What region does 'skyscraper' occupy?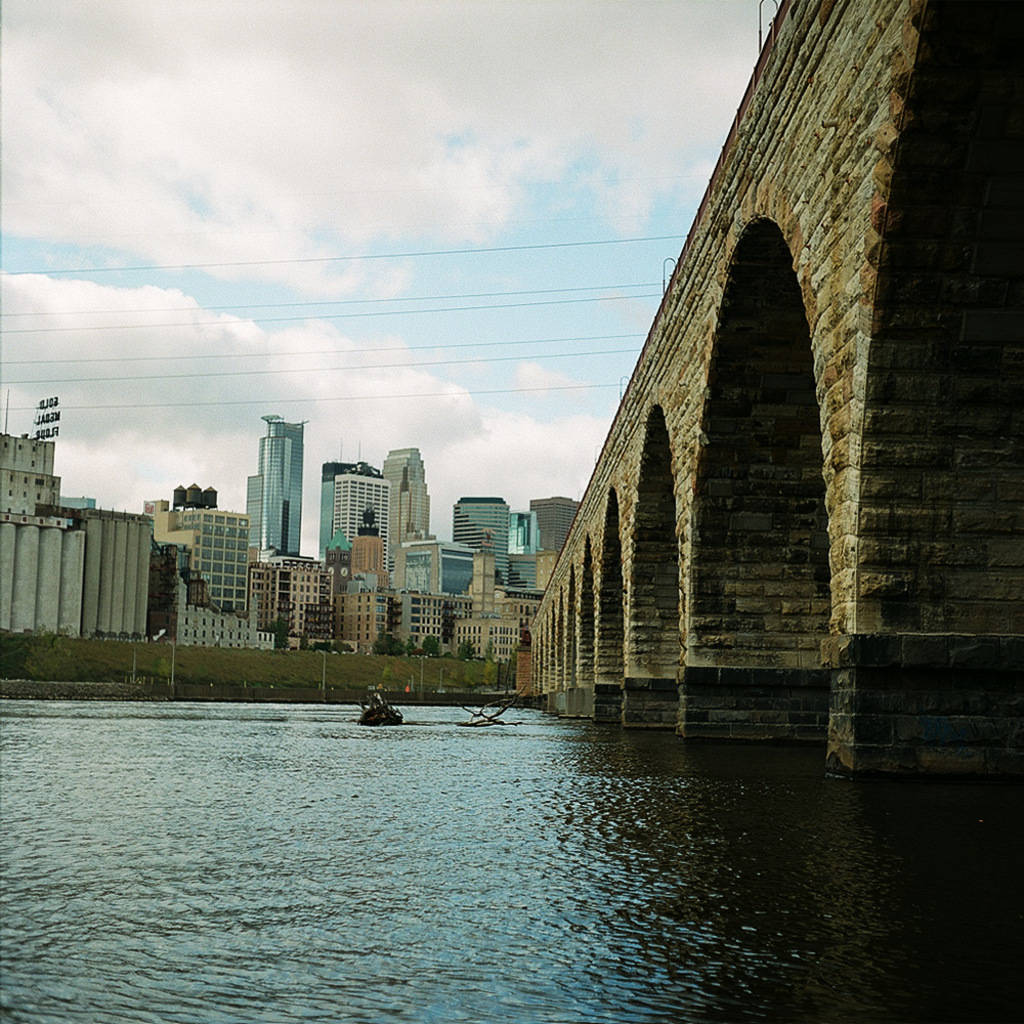
{"x1": 63, "y1": 490, "x2": 95, "y2": 511}.
